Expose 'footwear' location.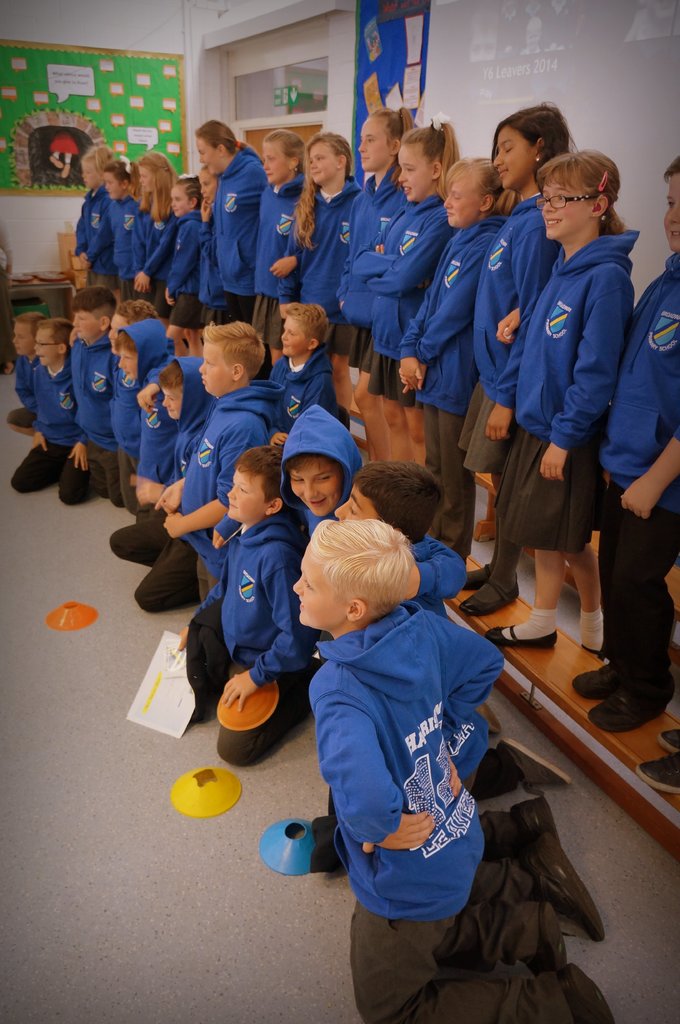
Exposed at select_region(630, 750, 679, 799).
